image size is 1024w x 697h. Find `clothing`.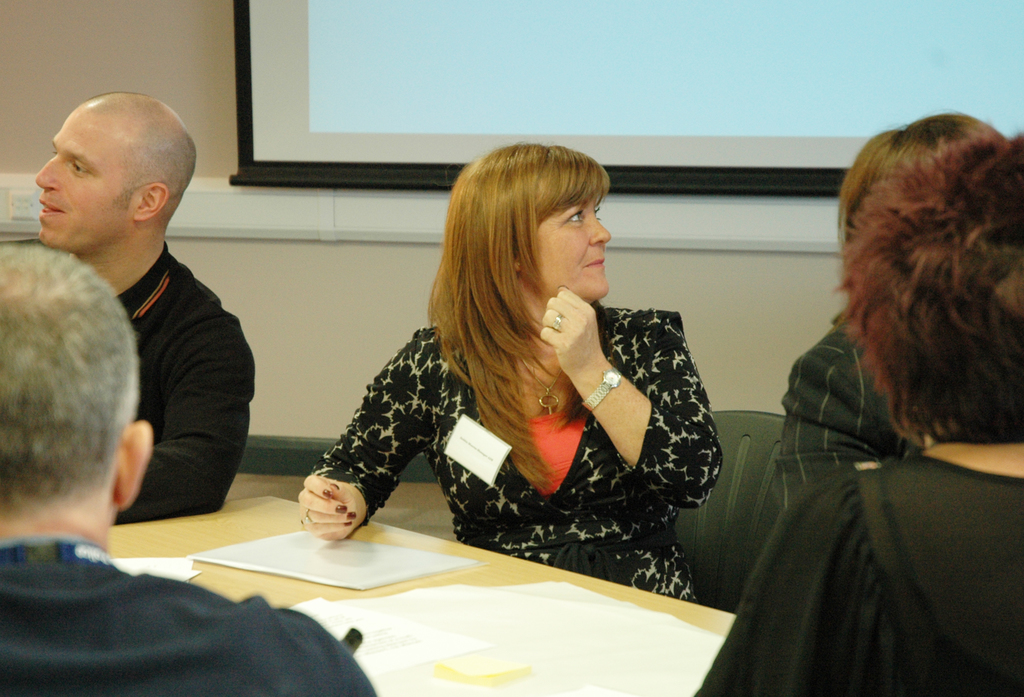
pyautogui.locateOnScreen(0, 537, 387, 696).
